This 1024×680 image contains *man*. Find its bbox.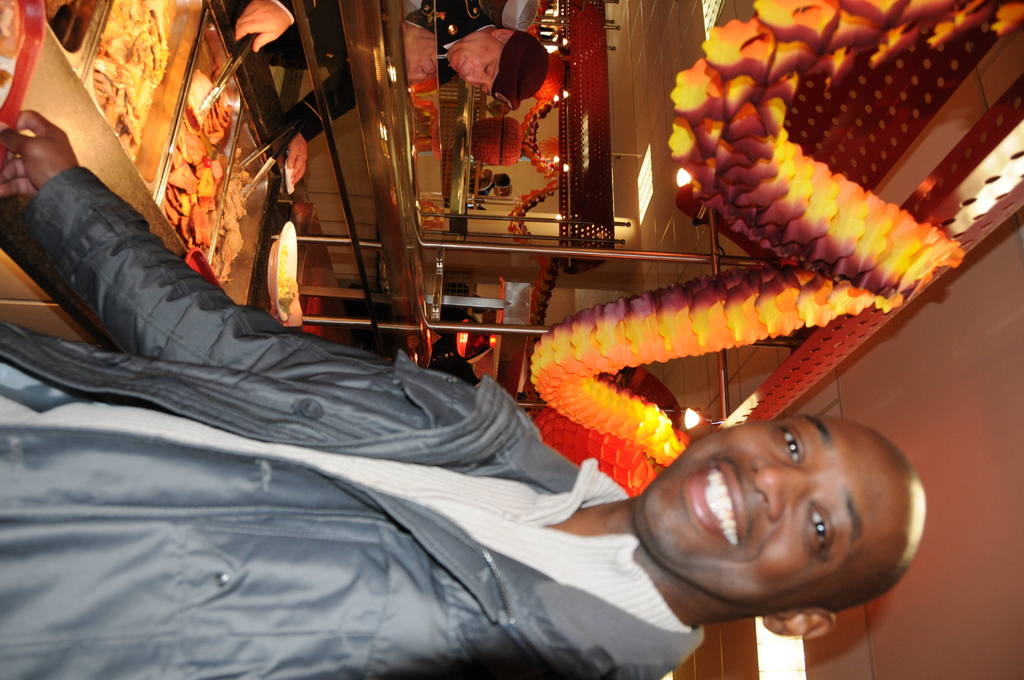
bbox=[62, 95, 876, 648].
